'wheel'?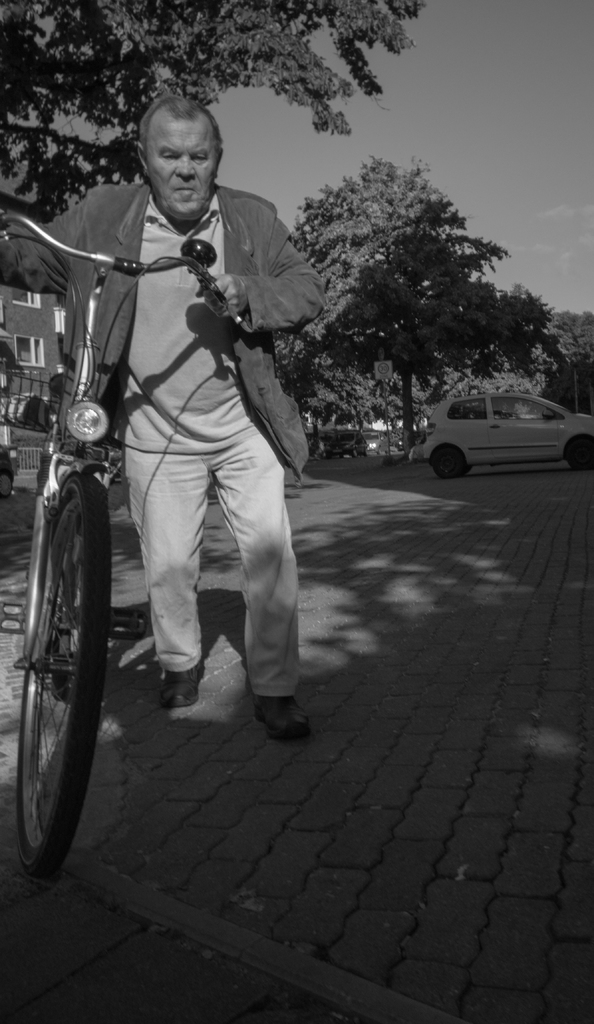
bbox=(463, 461, 470, 476)
